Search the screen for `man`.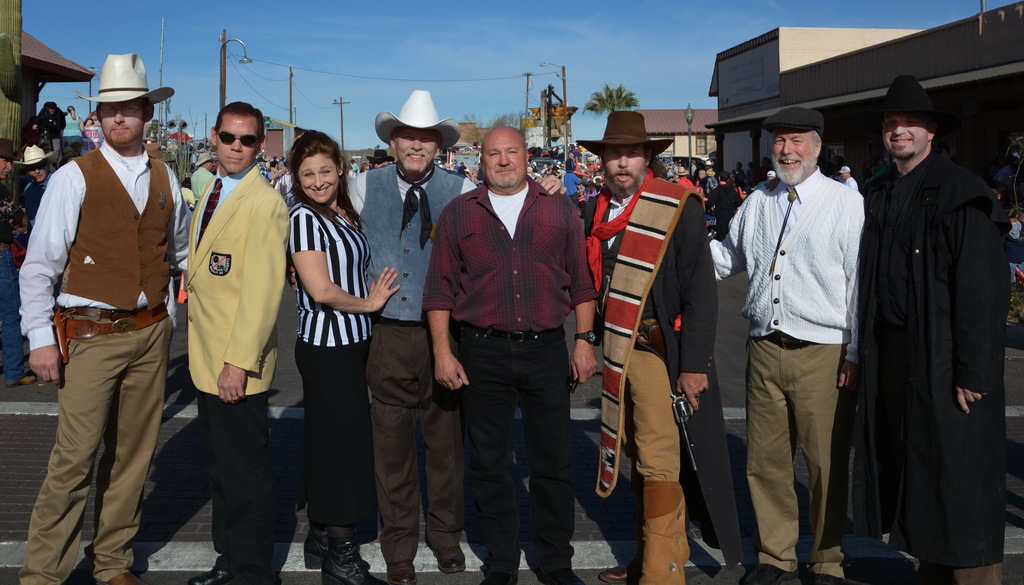
Found at BBox(527, 163, 534, 176).
